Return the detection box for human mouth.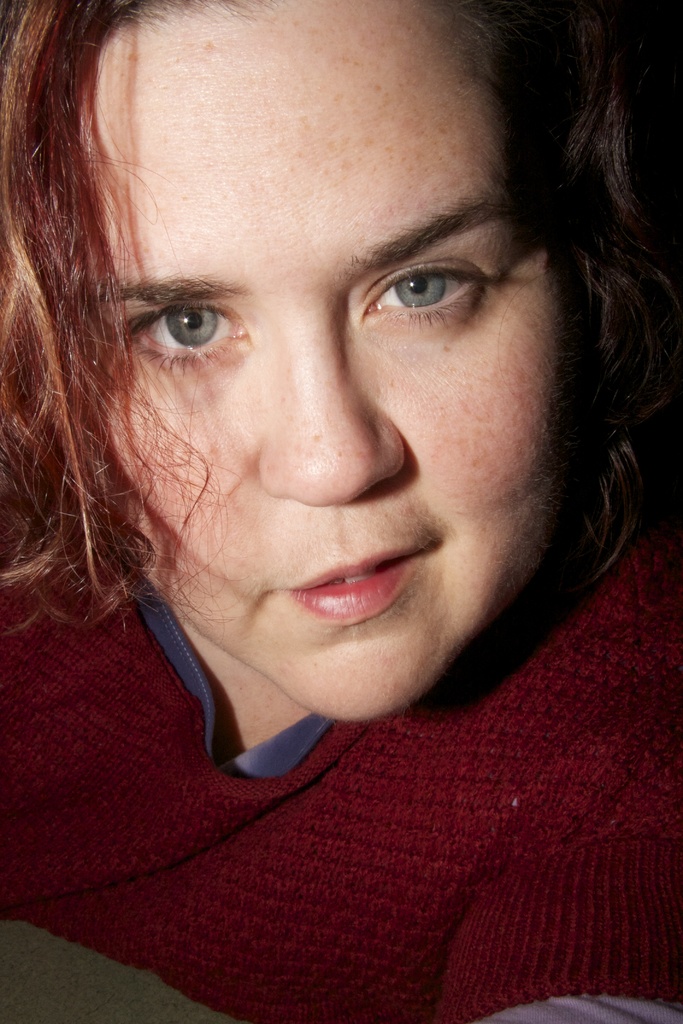
locate(272, 538, 452, 622).
